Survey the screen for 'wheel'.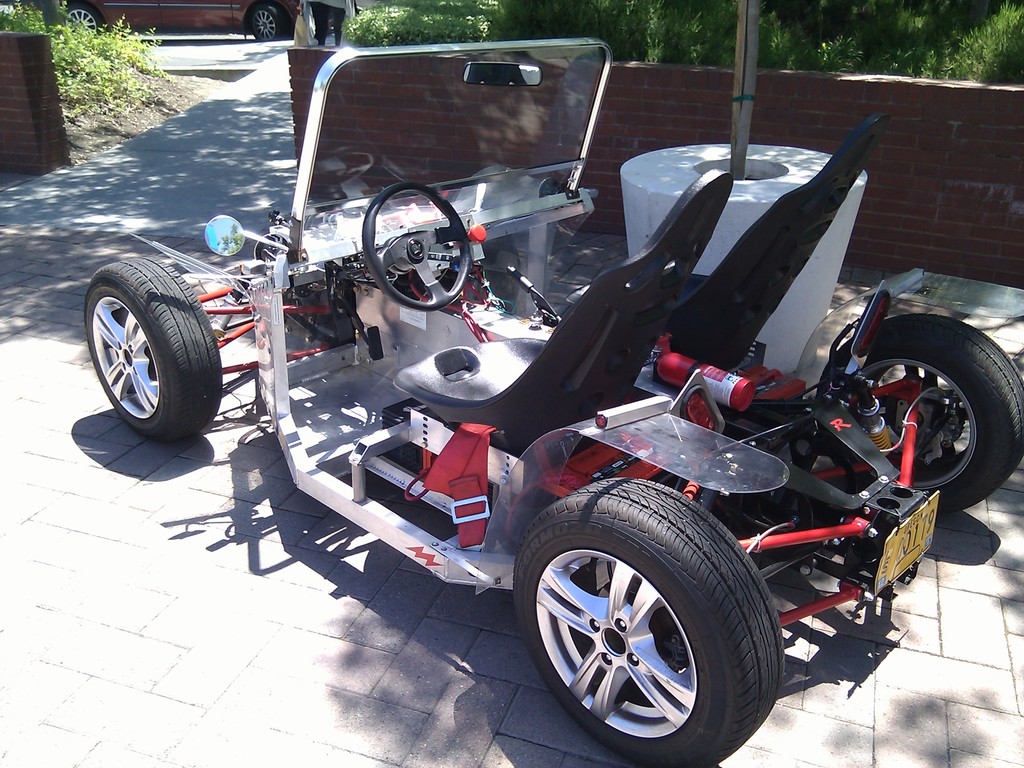
Survey found: bbox=[83, 259, 220, 442].
